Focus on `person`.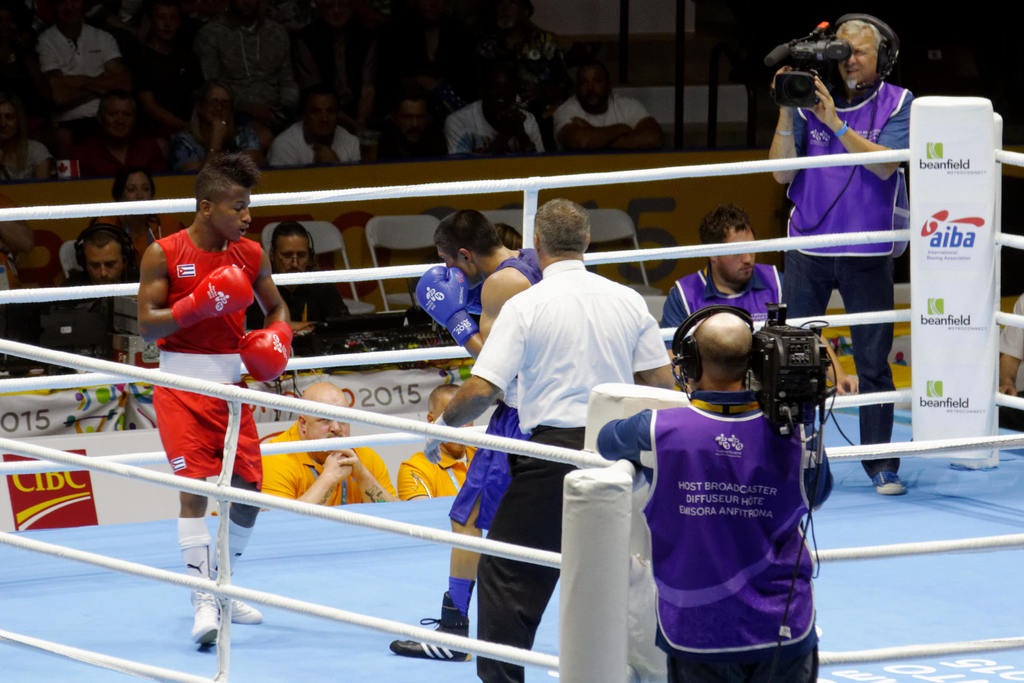
Focused at [left=660, top=202, right=788, bottom=375].
